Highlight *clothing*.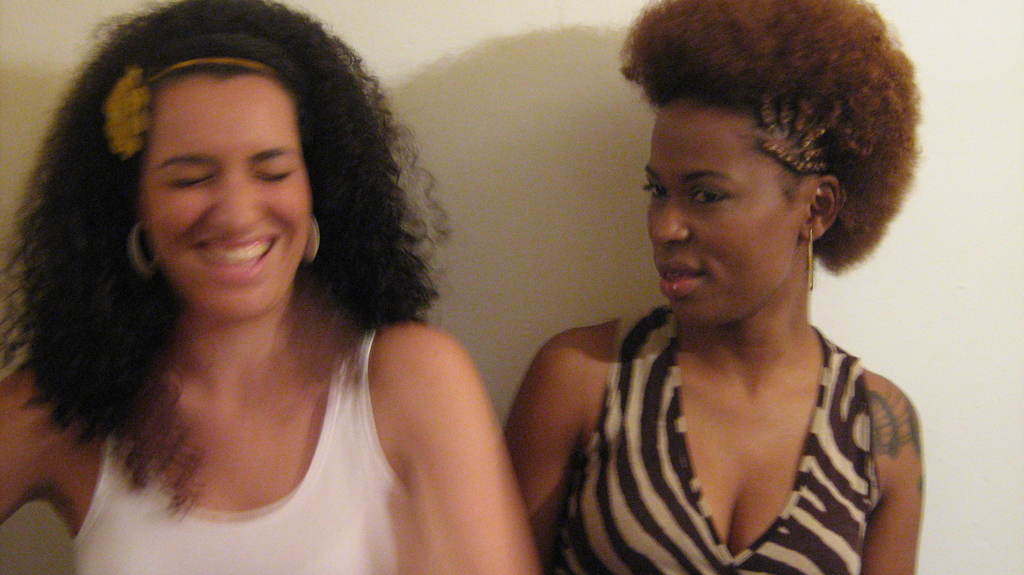
Highlighted region: 541,293,918,574.
